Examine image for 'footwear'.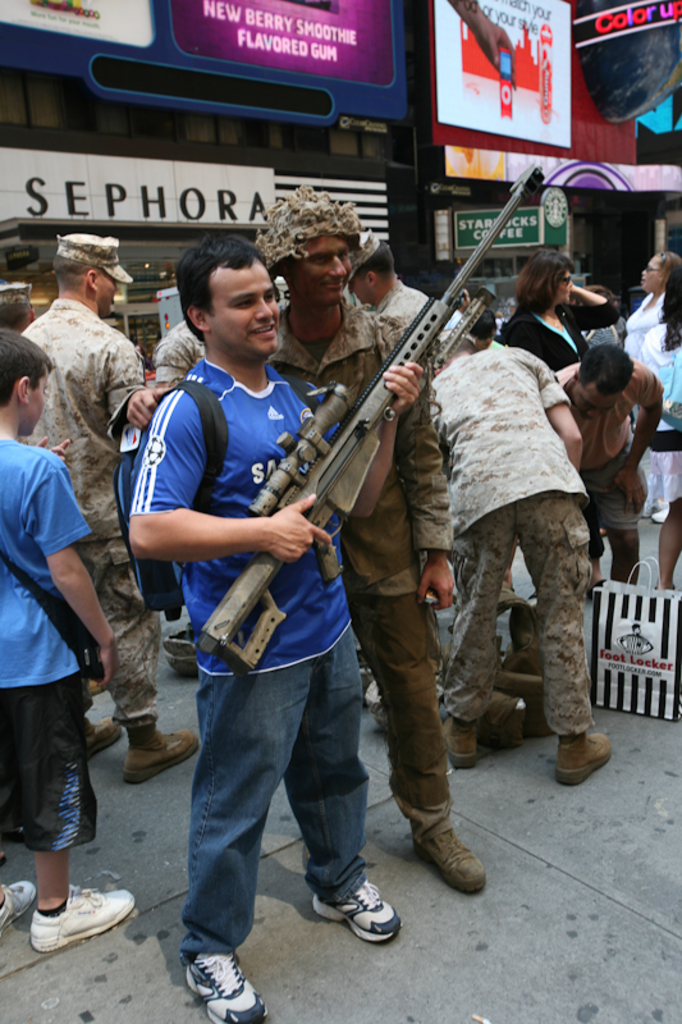
Examination result: (554, 726, 619, 788).
